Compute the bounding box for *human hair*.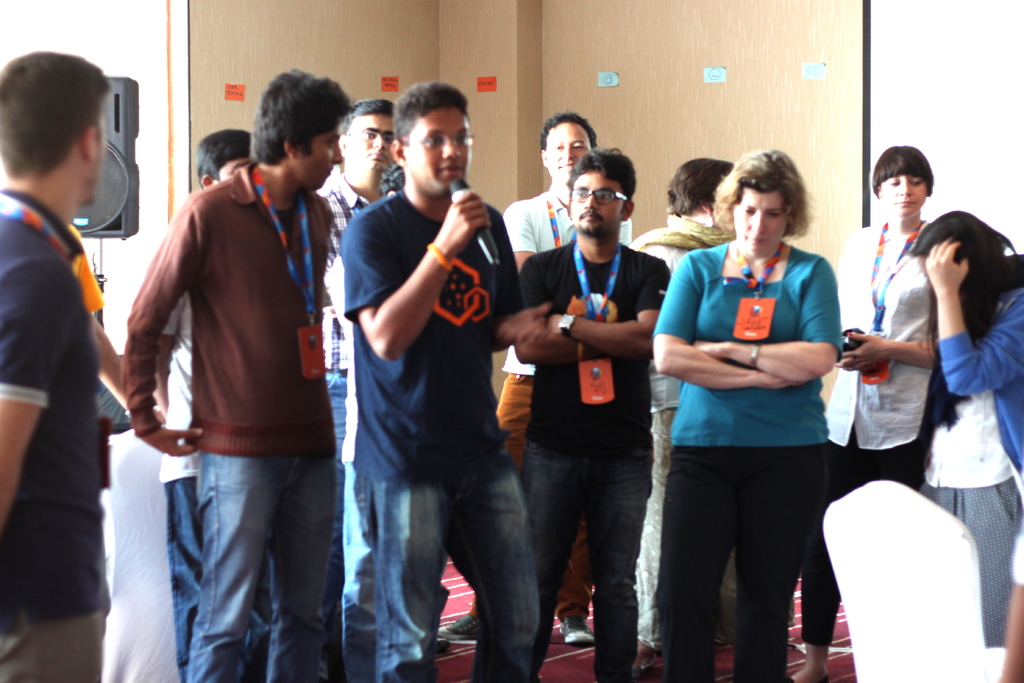
region(342, 97, 390, 136).
